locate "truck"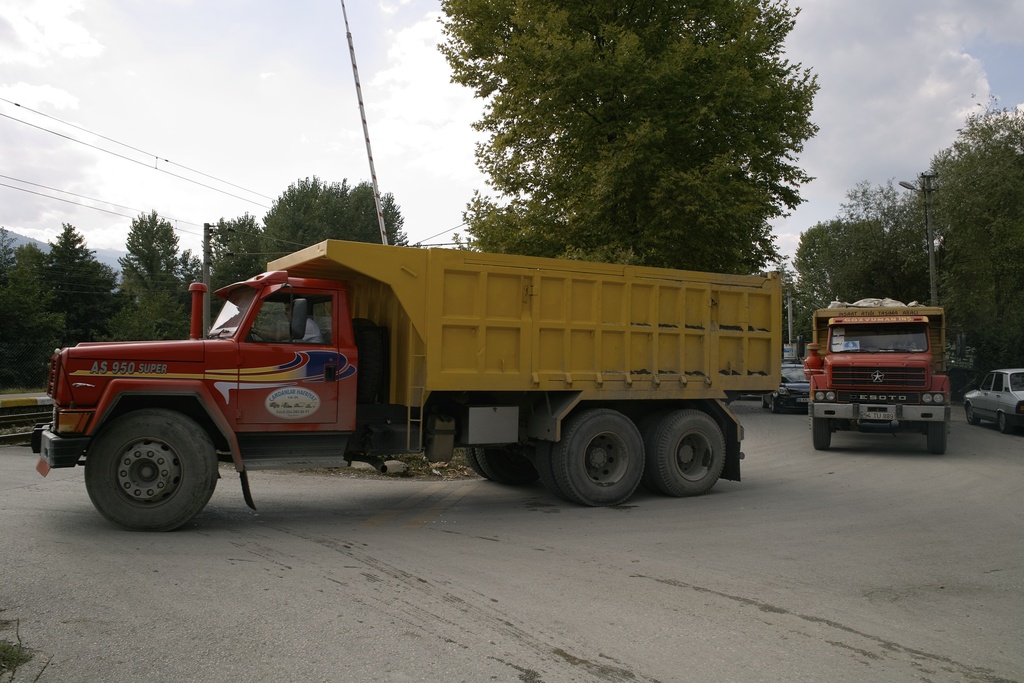
[24, 239, 785, 531]
